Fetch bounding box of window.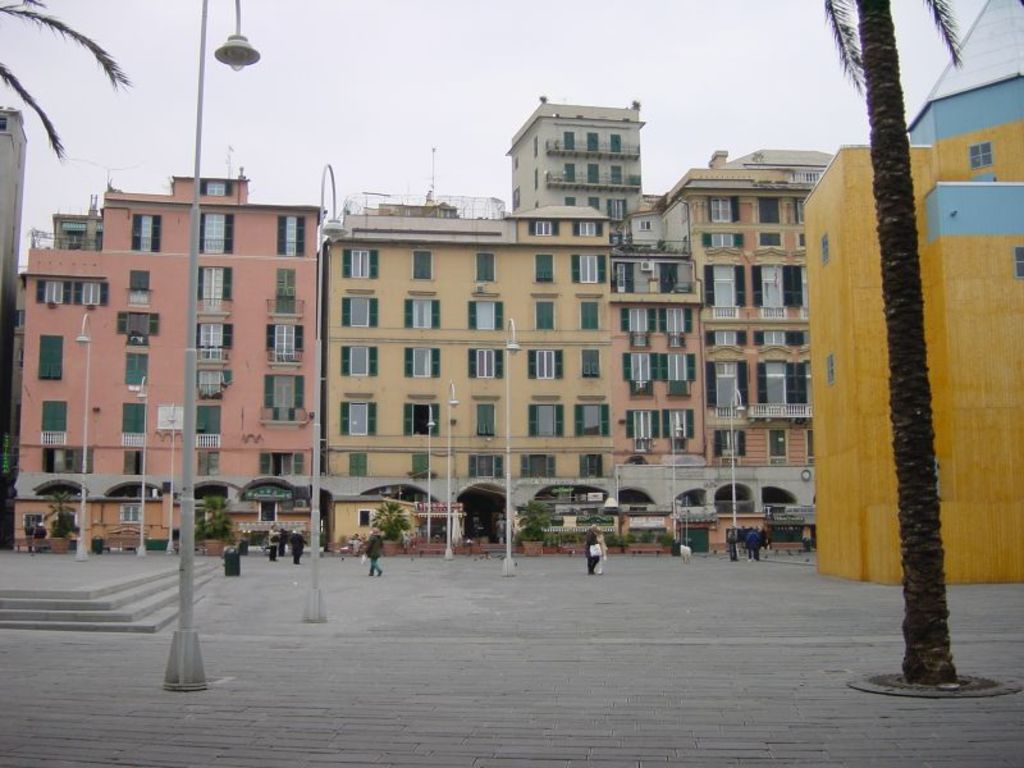
Bbox: [529, 221, 556, 234].
